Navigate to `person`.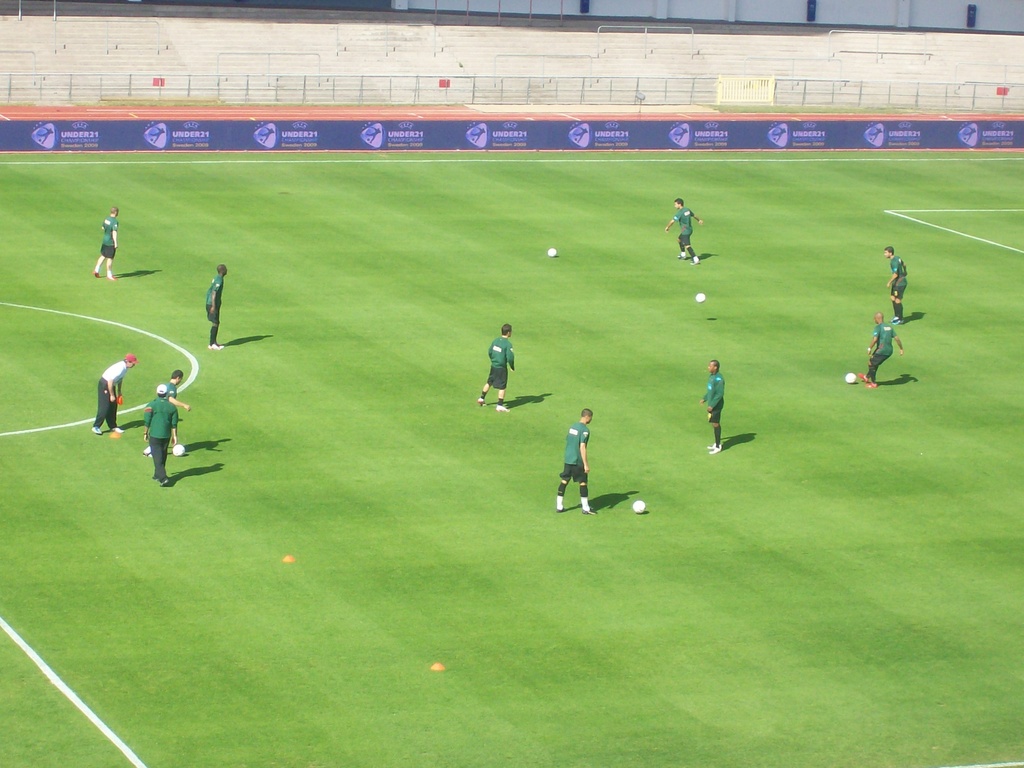
Navigation target: 858,312,906,385.
